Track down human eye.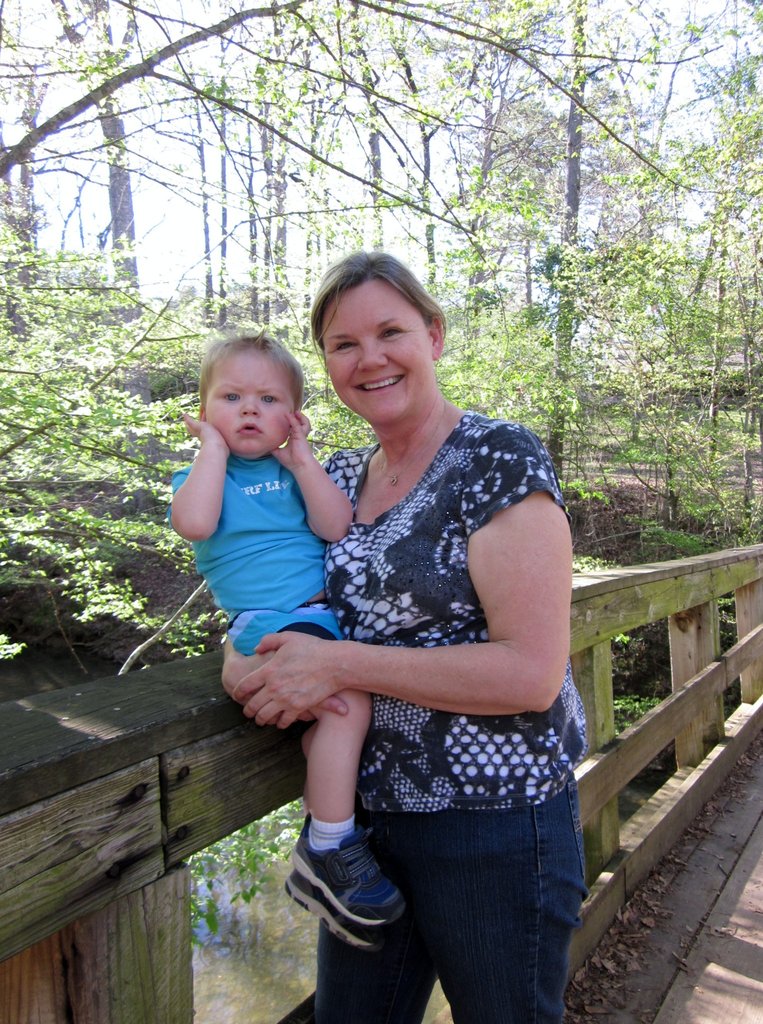
Tracked to detection(377, 323, 406, 342).
